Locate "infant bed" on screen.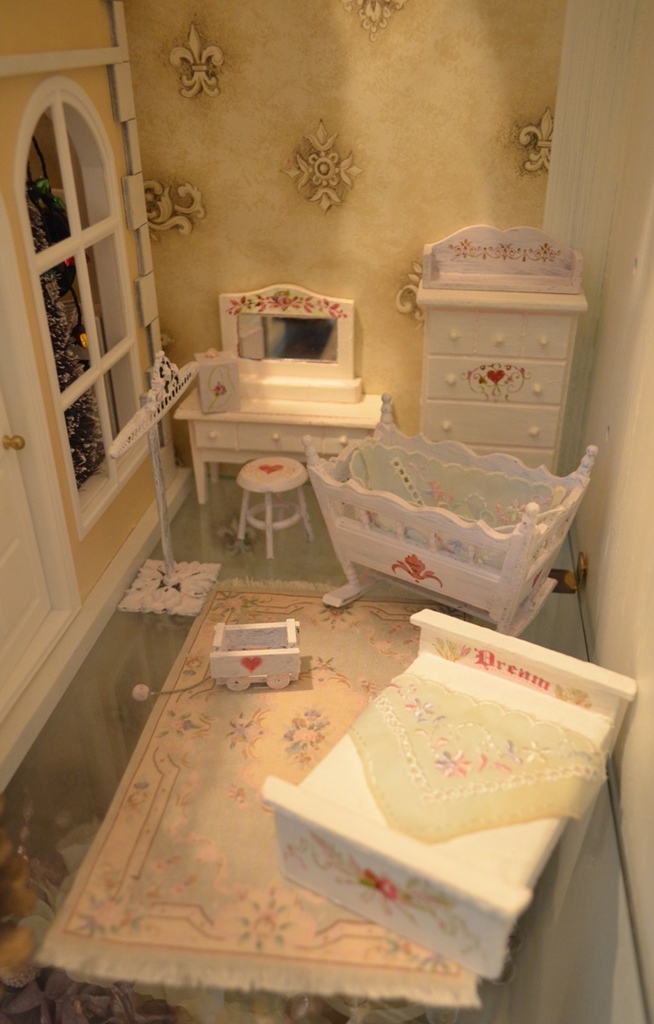
On screen at bbox=(303, 391, 600, 639).
